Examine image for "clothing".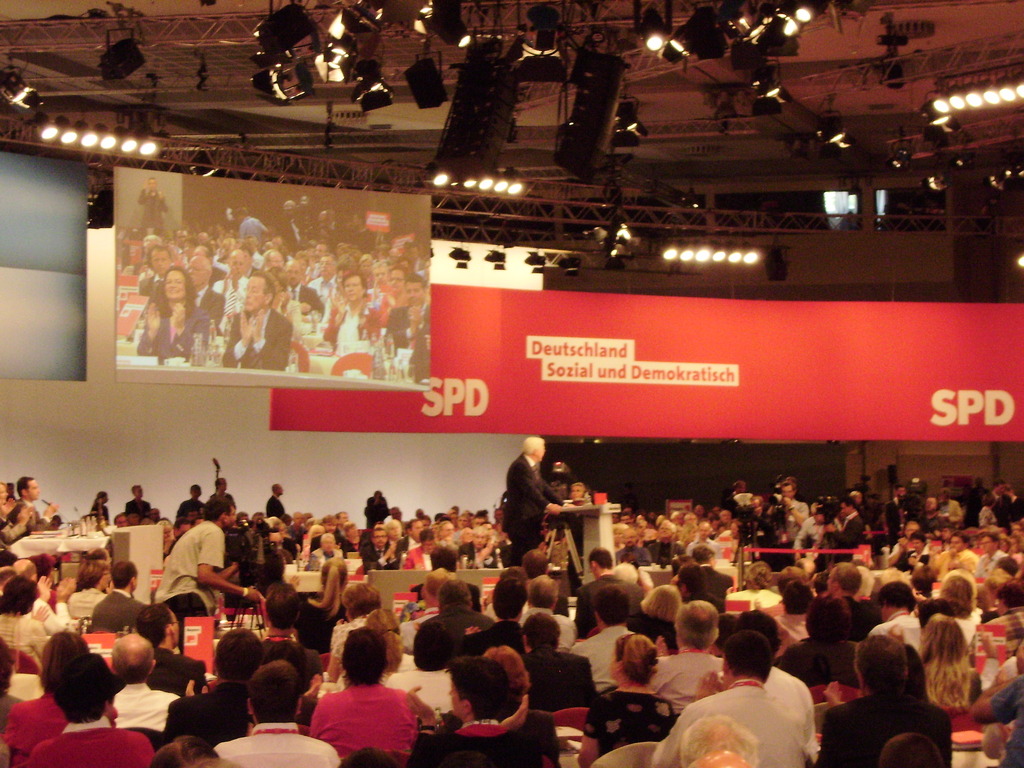
Examination result: <box>0,581,38,620</box>.
